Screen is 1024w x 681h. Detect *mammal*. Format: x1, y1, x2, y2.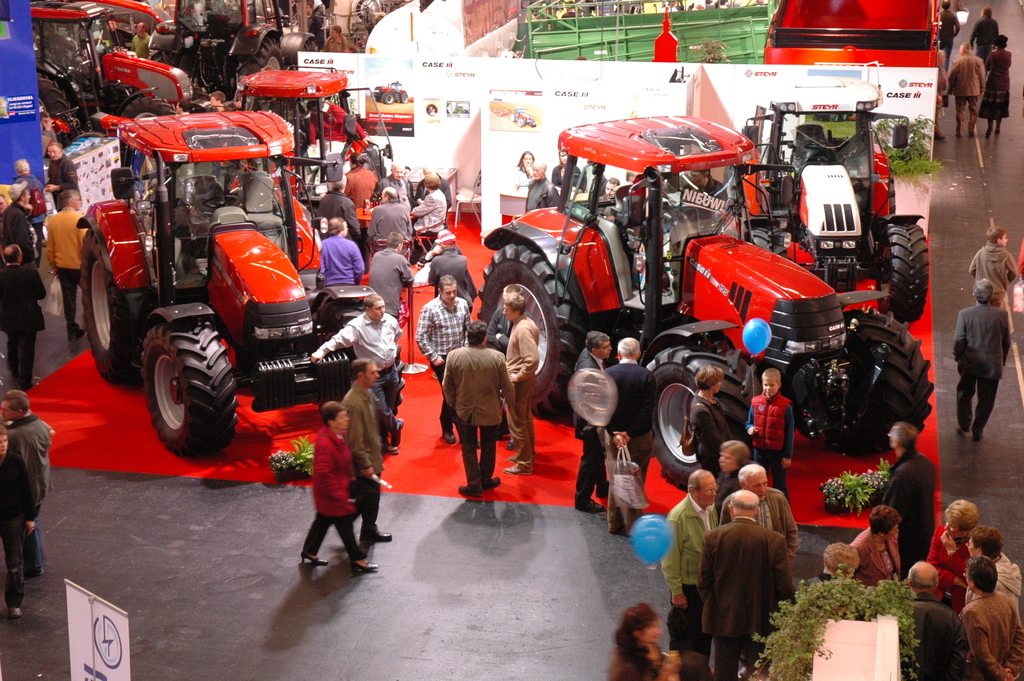
346, 149, 375, 236.
